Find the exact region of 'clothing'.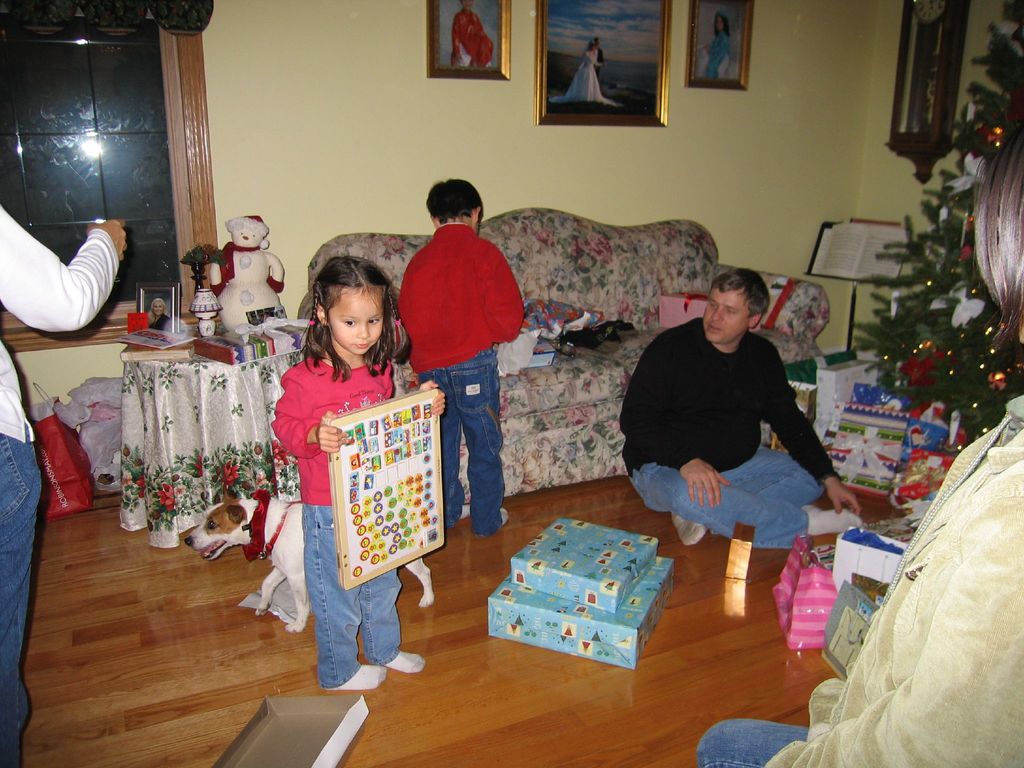
Exact region: <bbox>618, 316, 846, 547</bbox>.
